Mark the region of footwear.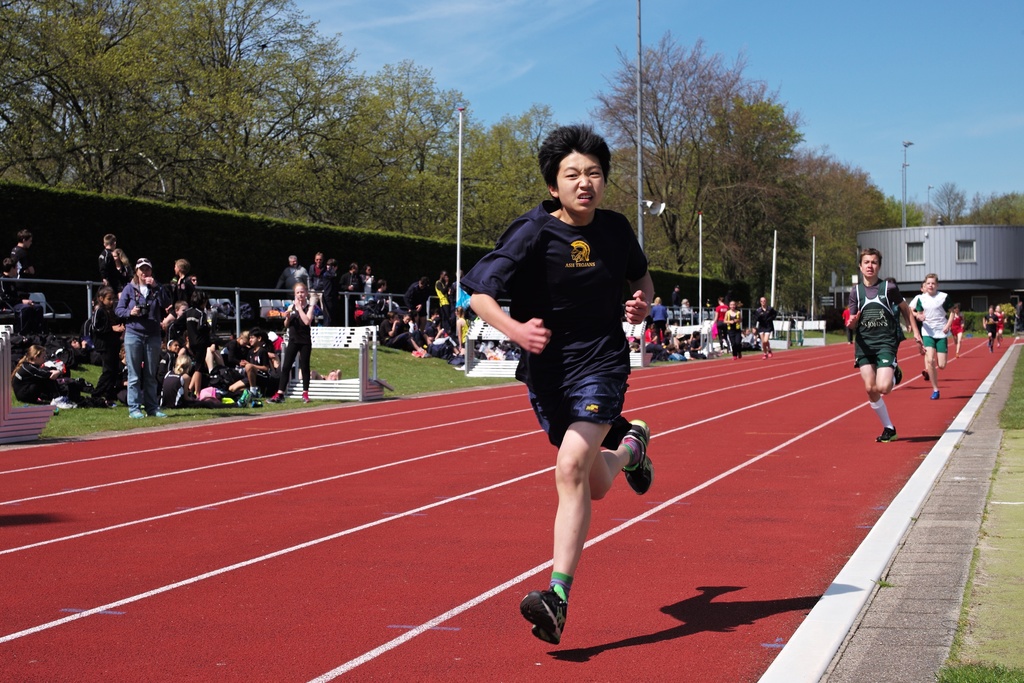
Region: (764, 350, 771, 362).
